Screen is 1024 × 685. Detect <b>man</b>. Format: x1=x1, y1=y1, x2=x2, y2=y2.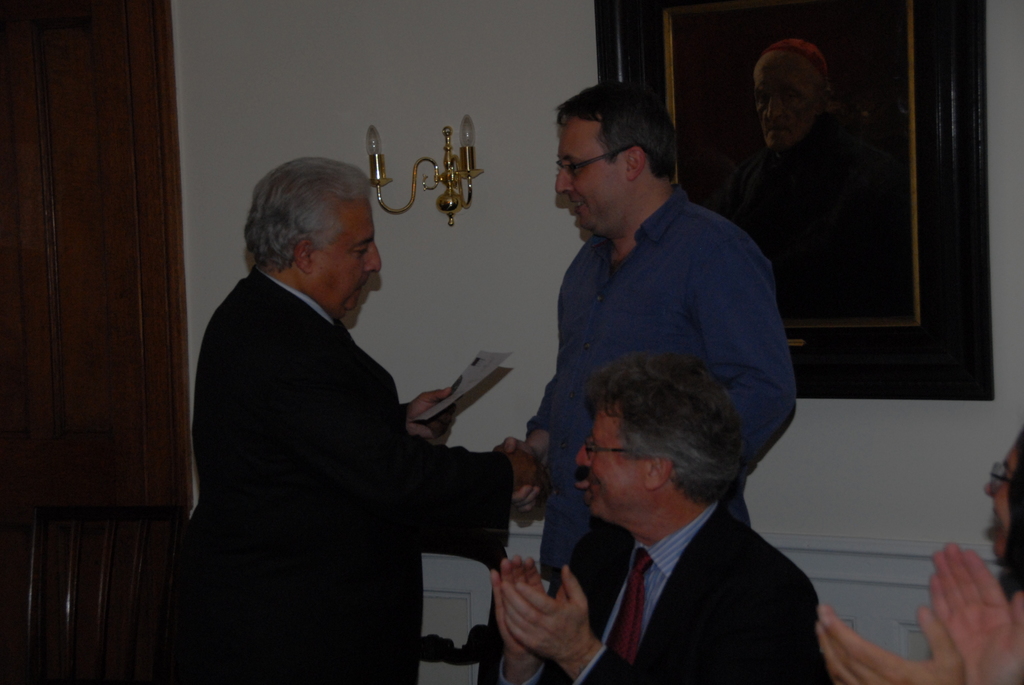
x1=171, y1=151, x2=547, y2=684.
